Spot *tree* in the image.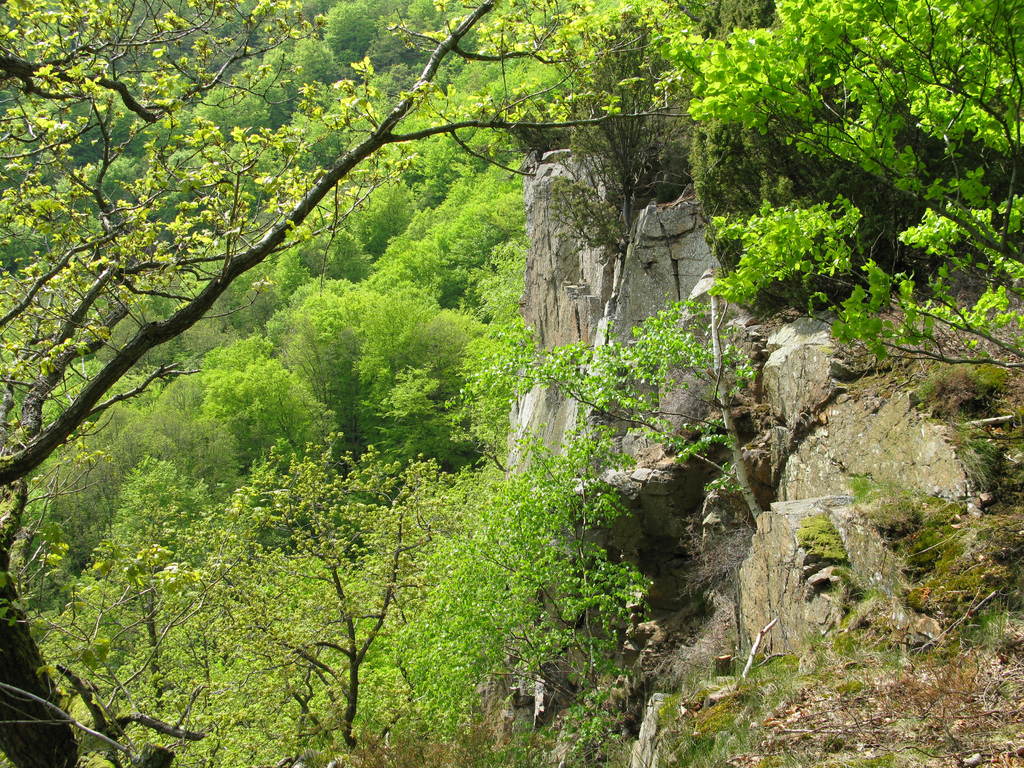
*tree* found at 252, 269, 426, 488.
